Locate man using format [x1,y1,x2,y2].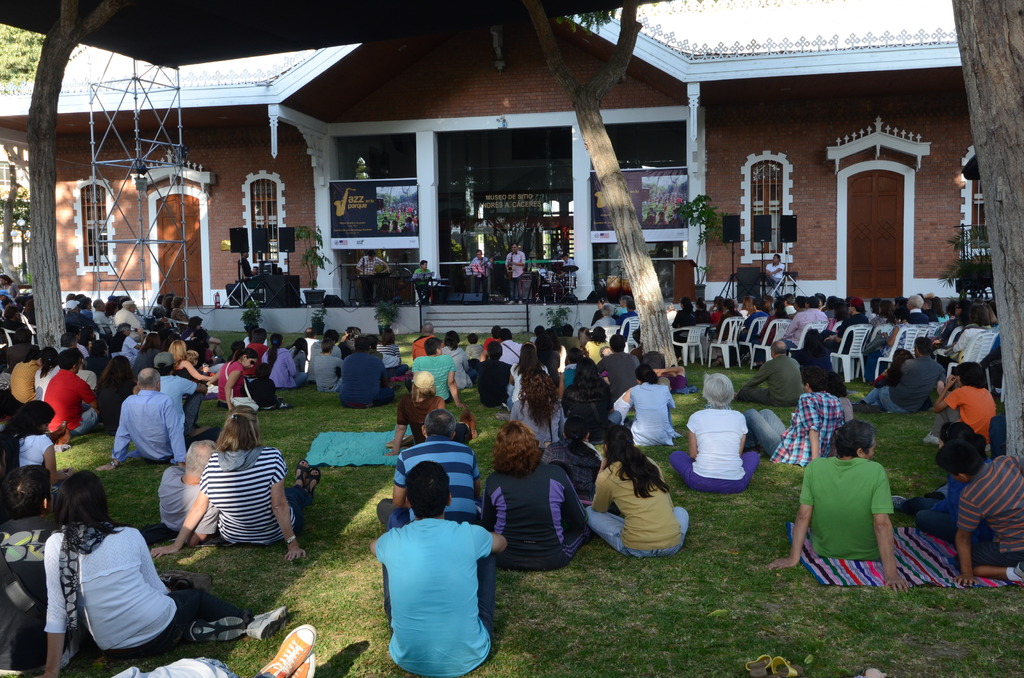
[600,335,639,404].
